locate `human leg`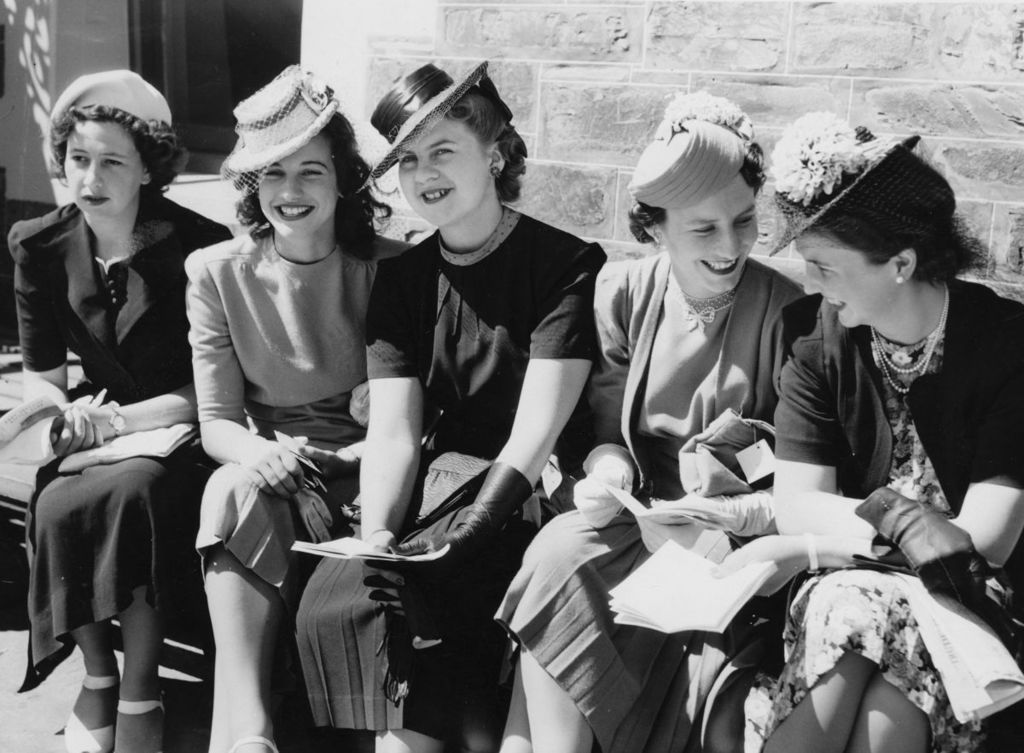
55/611/115/752
